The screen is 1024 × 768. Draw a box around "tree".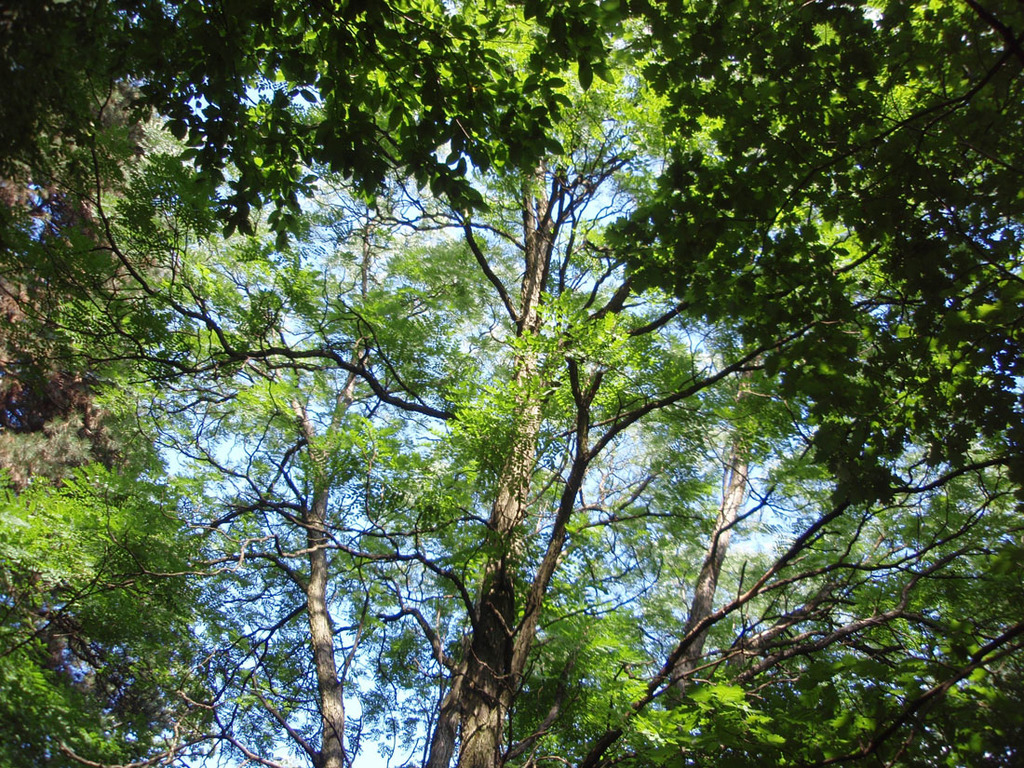
select_region(526, 0, 1017, 766).
